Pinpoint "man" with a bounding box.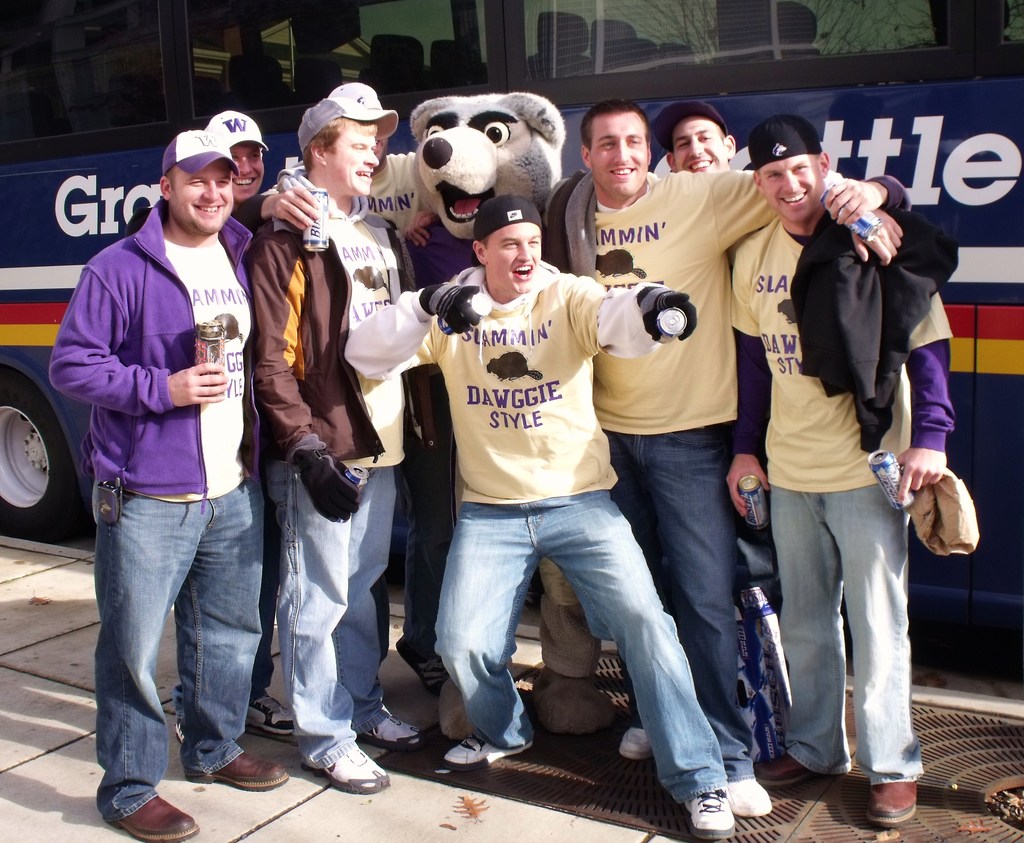
BBox(243, 92, 439, 800).
